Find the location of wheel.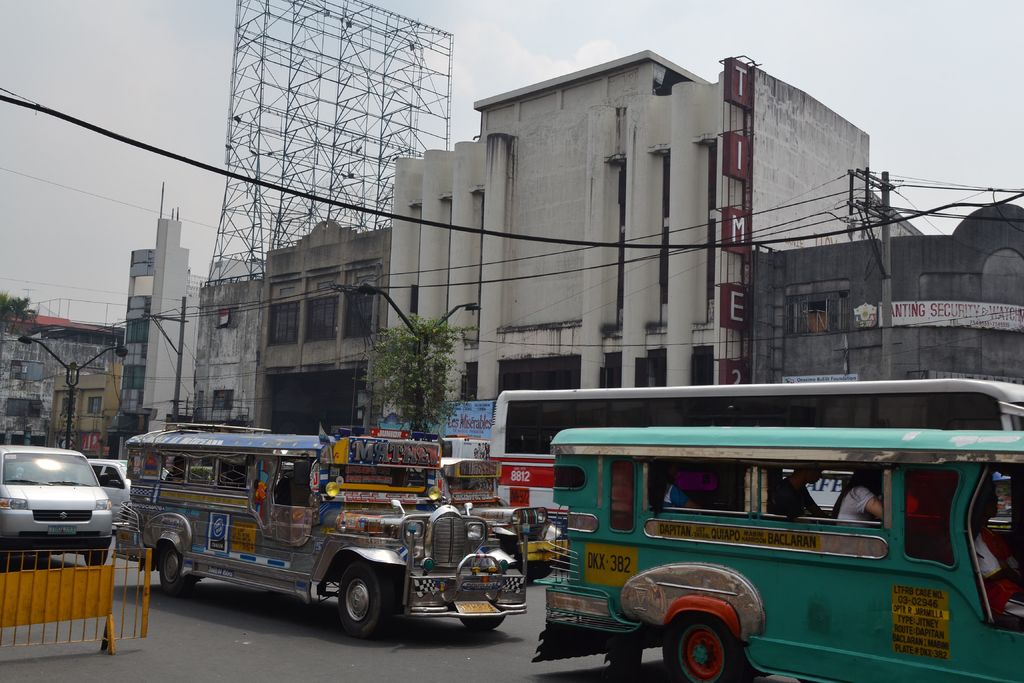
Location: (525,562,558,580).
